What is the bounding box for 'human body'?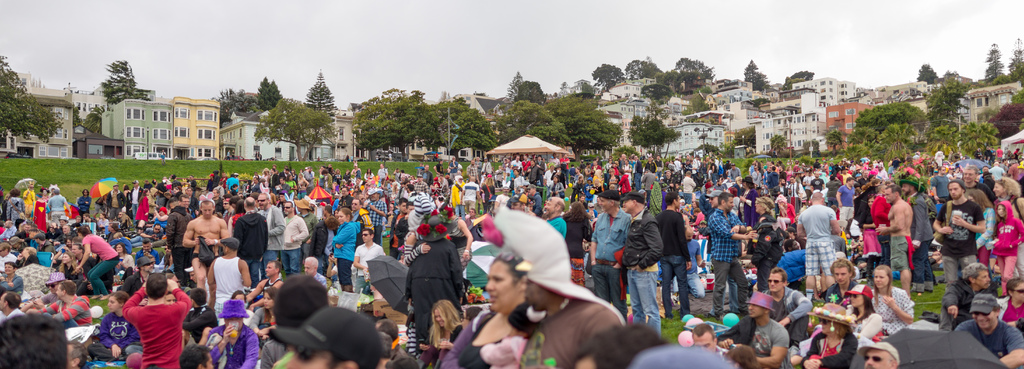
<region>730, 185, 742, 198</region>.
